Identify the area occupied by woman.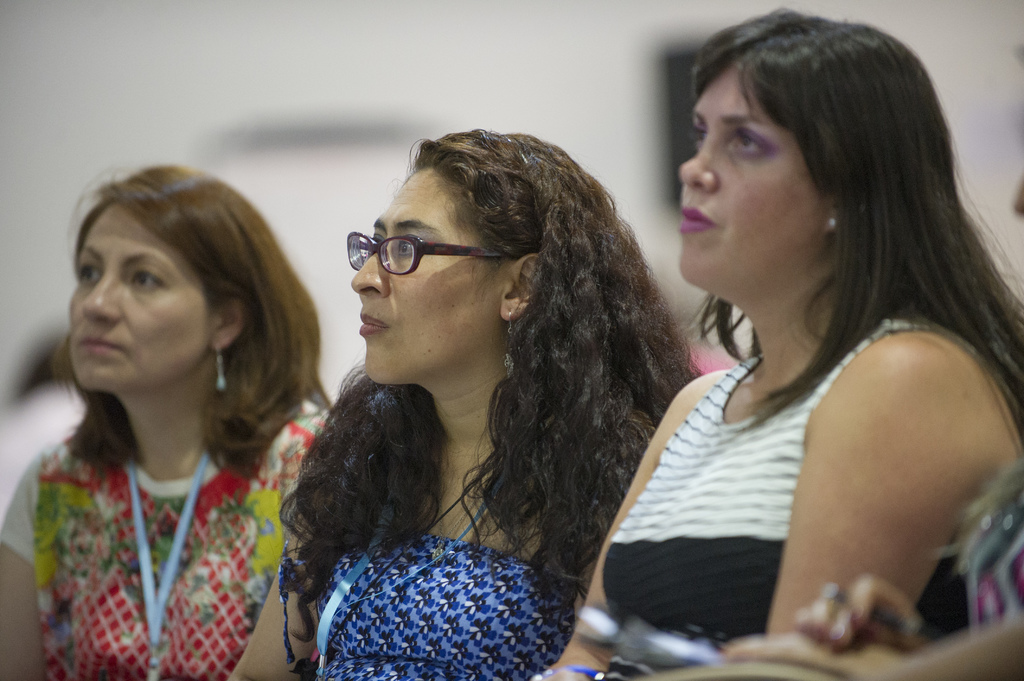
Area: bbox(0, 164, 337, 680).
